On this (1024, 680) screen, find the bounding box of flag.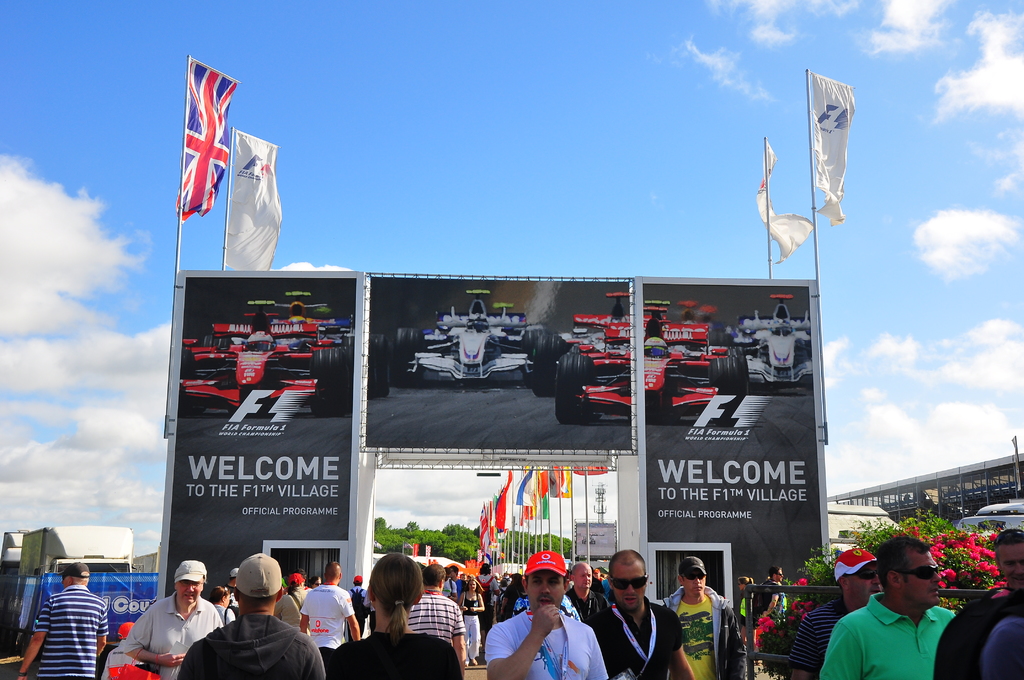
Bounding box: [x1=557, y1=465, x2=572, y2=495].
